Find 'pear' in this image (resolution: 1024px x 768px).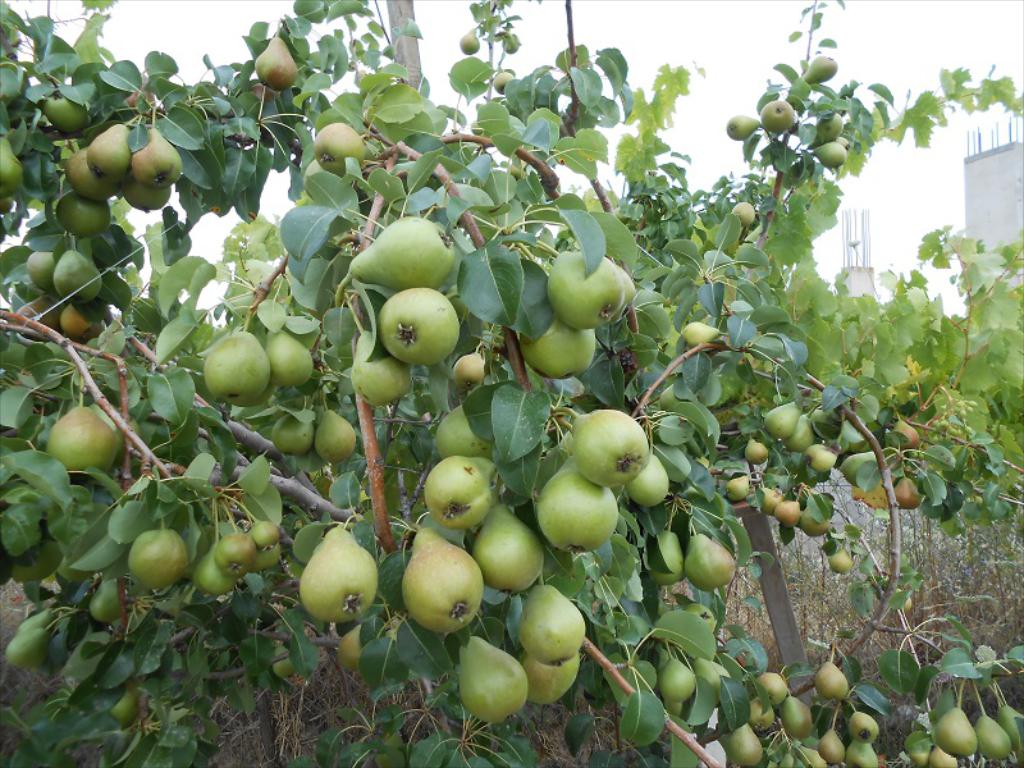
50/402/122/475.
